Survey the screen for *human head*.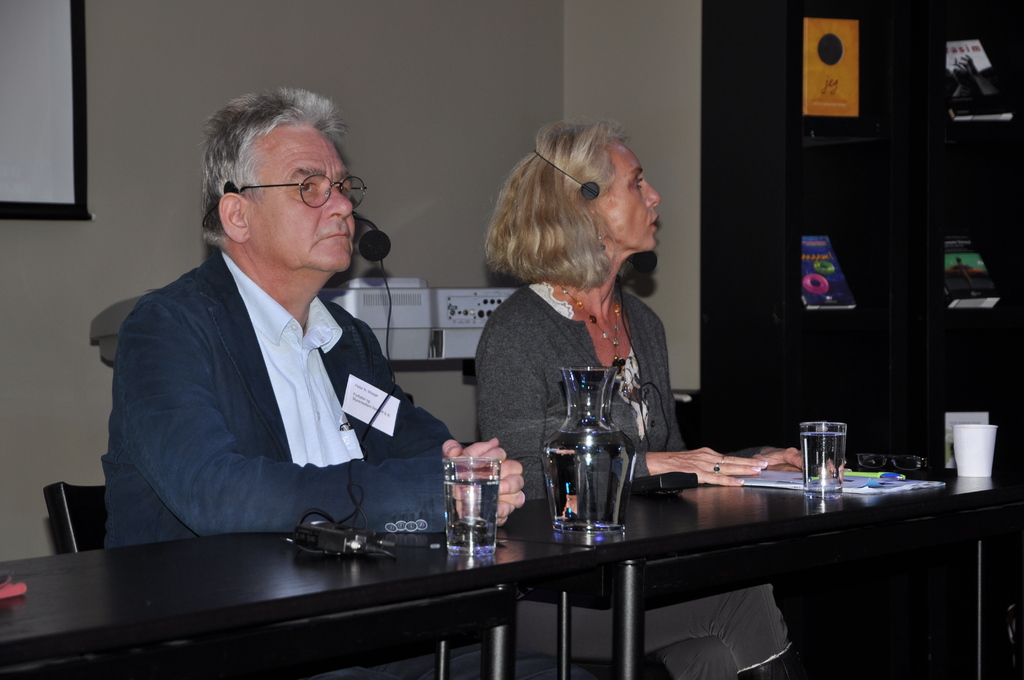
Survey found: 517:123:671:247.
